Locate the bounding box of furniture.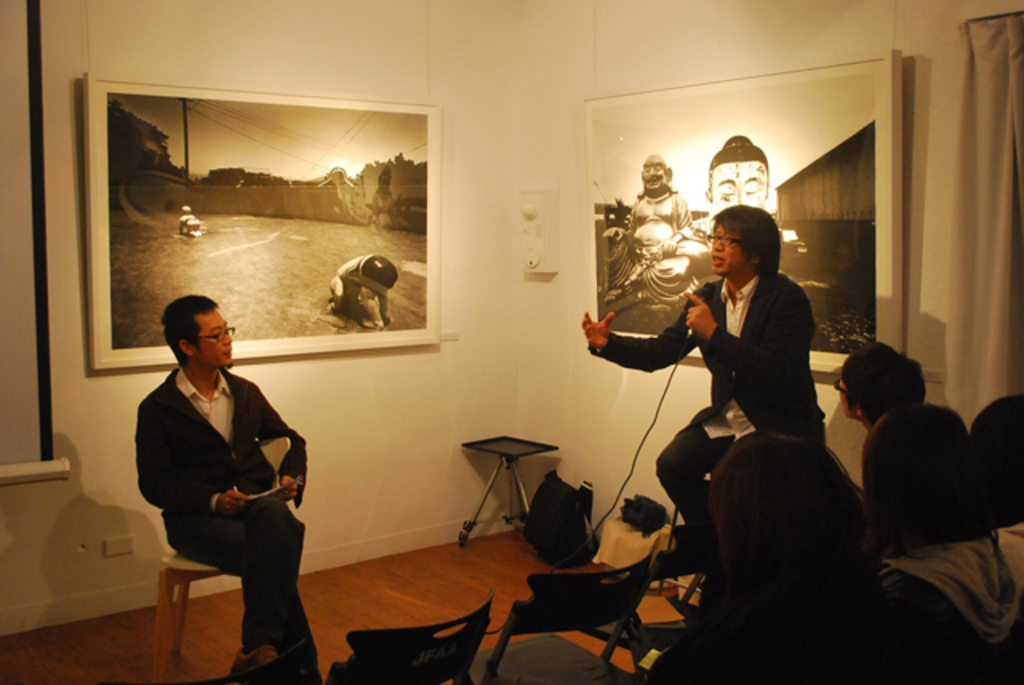
Bounding box: [left=474, top=547, right=653, bottom=683].
